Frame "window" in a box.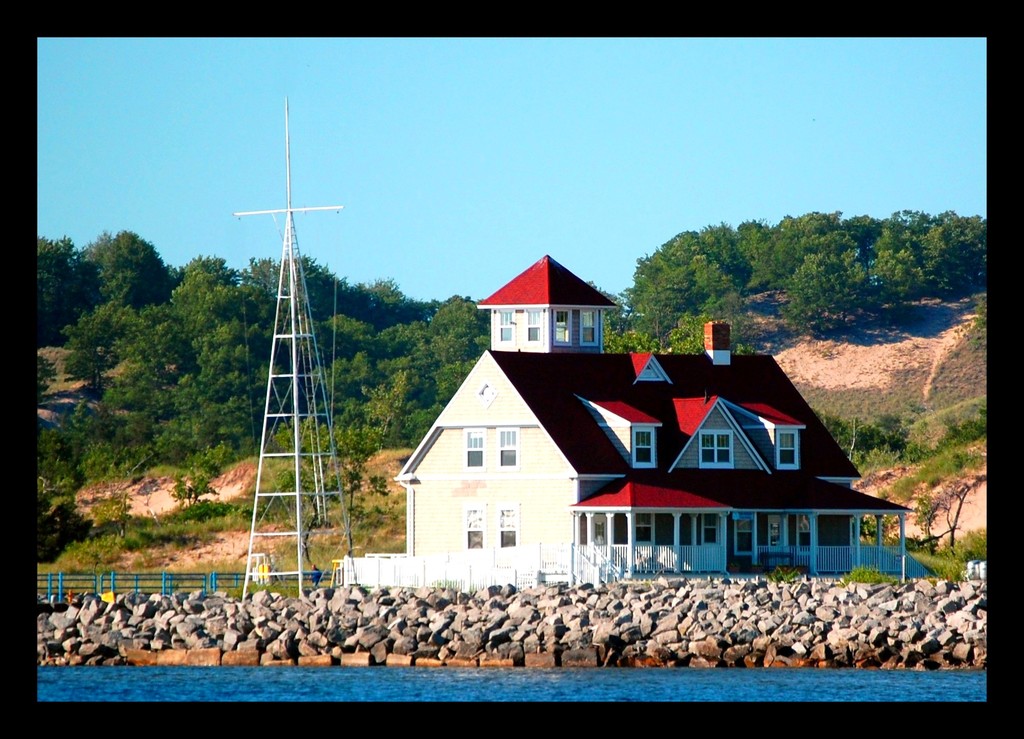
<region>499, 508, 516, 551</region>.
